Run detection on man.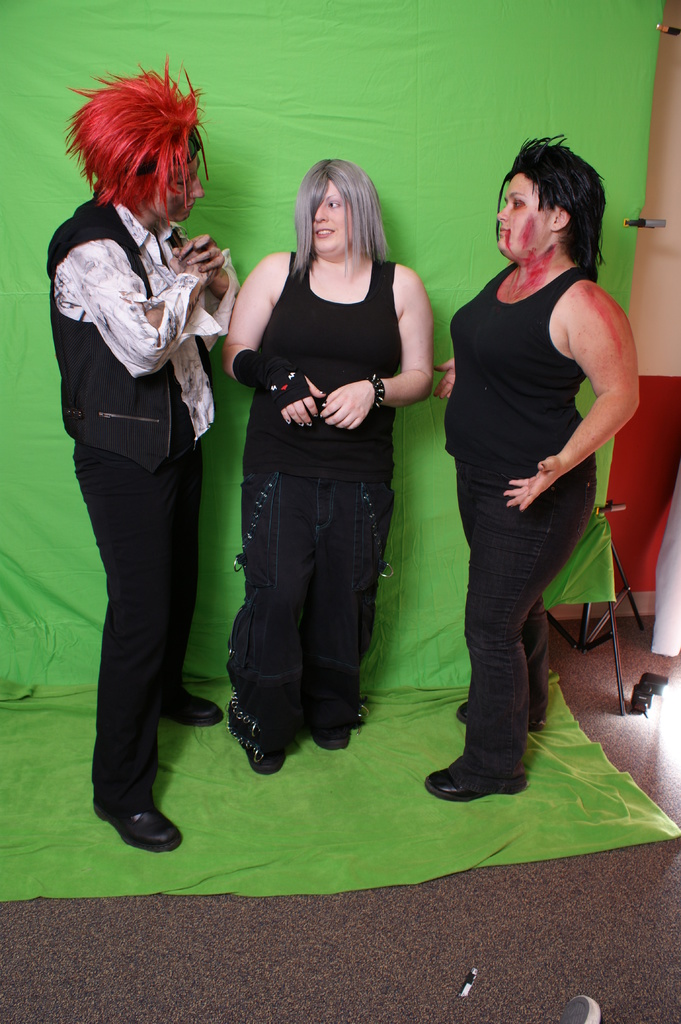
Result: rect(42, 51, 242, 854).
